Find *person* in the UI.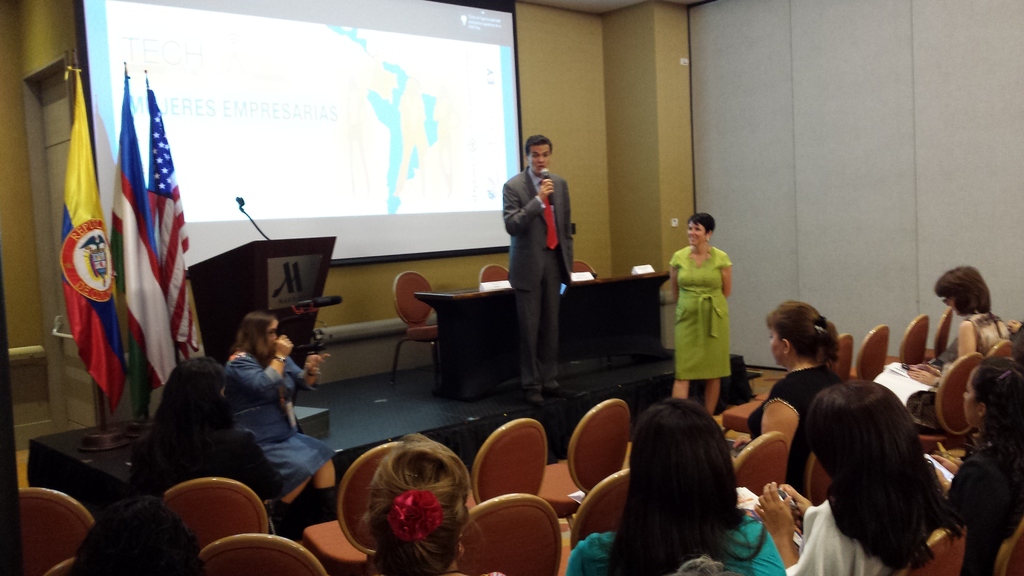
UI element at {"left": 220, "top": 310, "right": 338, "bottom": 536}.
